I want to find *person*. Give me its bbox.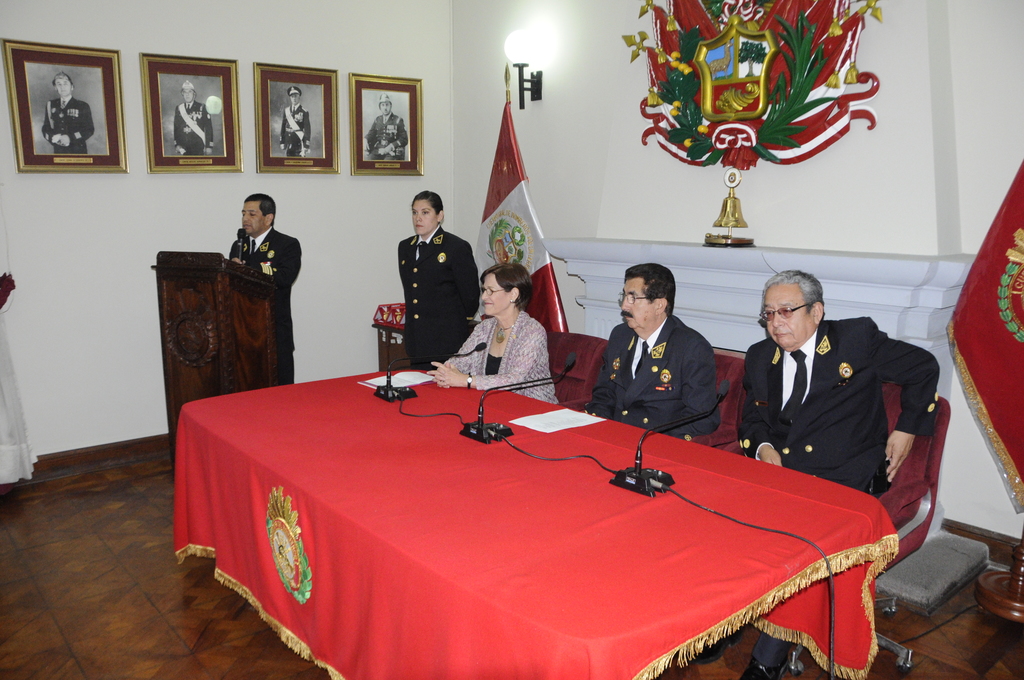
[x1=582, y1=261, x2=721, y2=441].
